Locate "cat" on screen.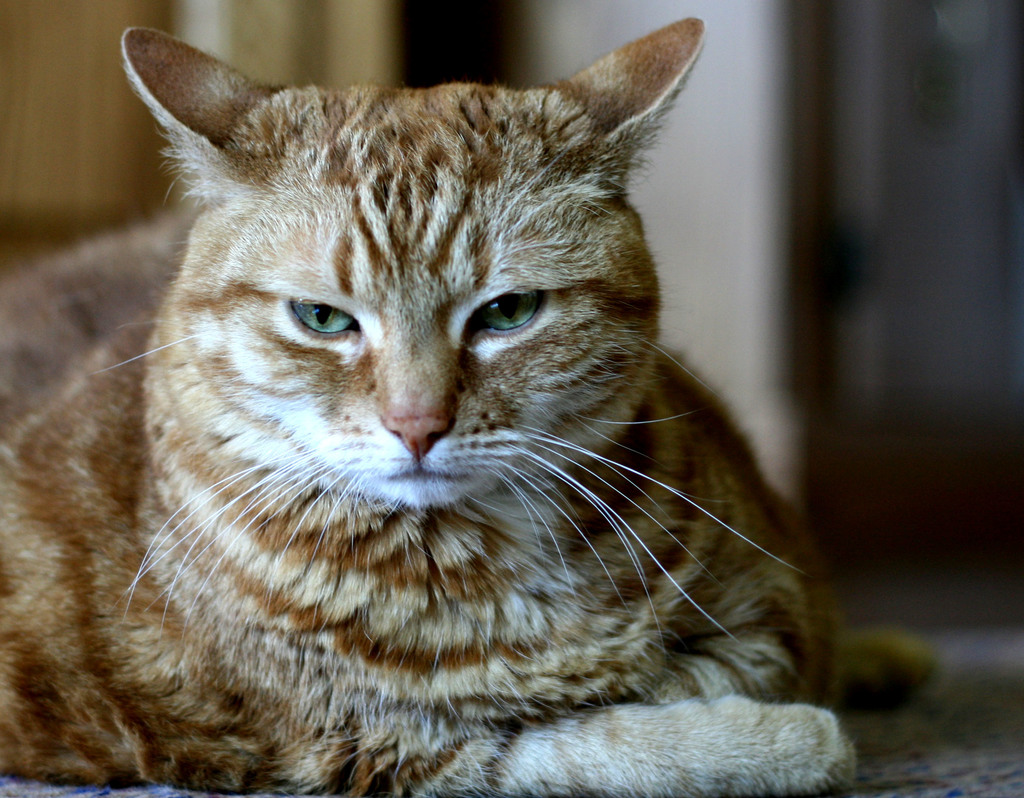
On screen at <bbox>0, 17, 942, 797</bbox>.
